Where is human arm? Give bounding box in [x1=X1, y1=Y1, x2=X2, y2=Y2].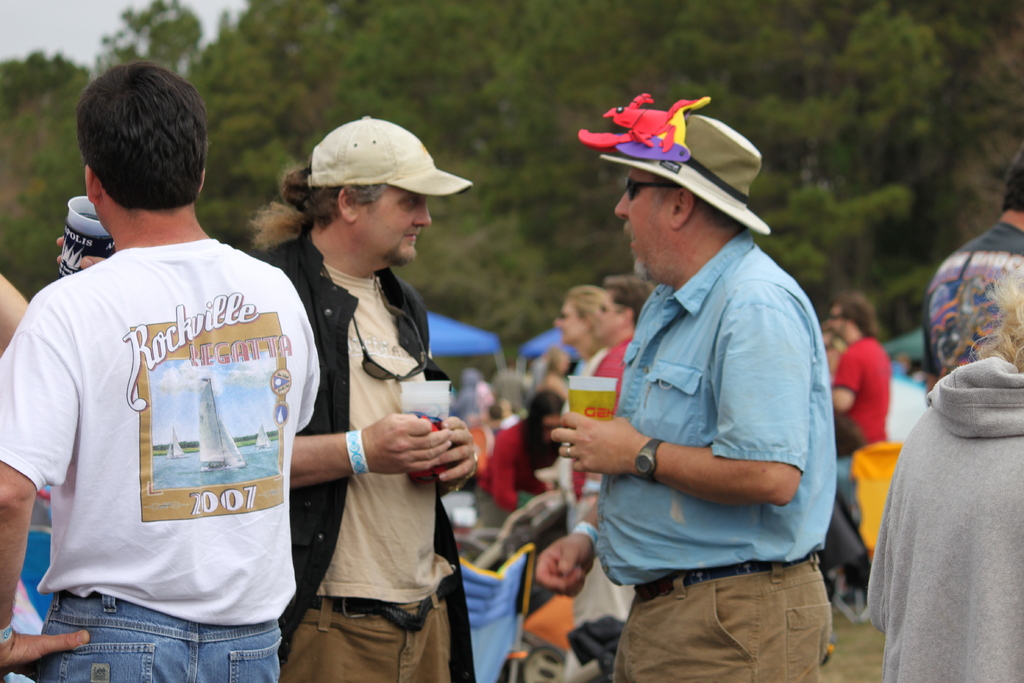
[x1=0, y1=324, x2=81, y2=667].
